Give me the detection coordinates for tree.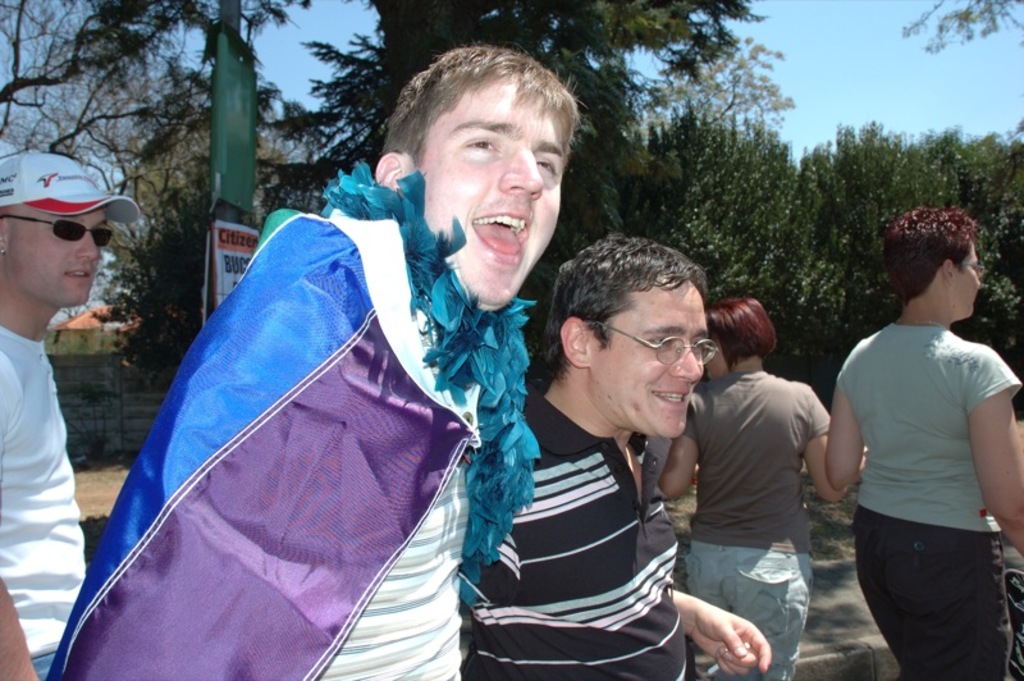
BBox(278, 0, 787, 214).
